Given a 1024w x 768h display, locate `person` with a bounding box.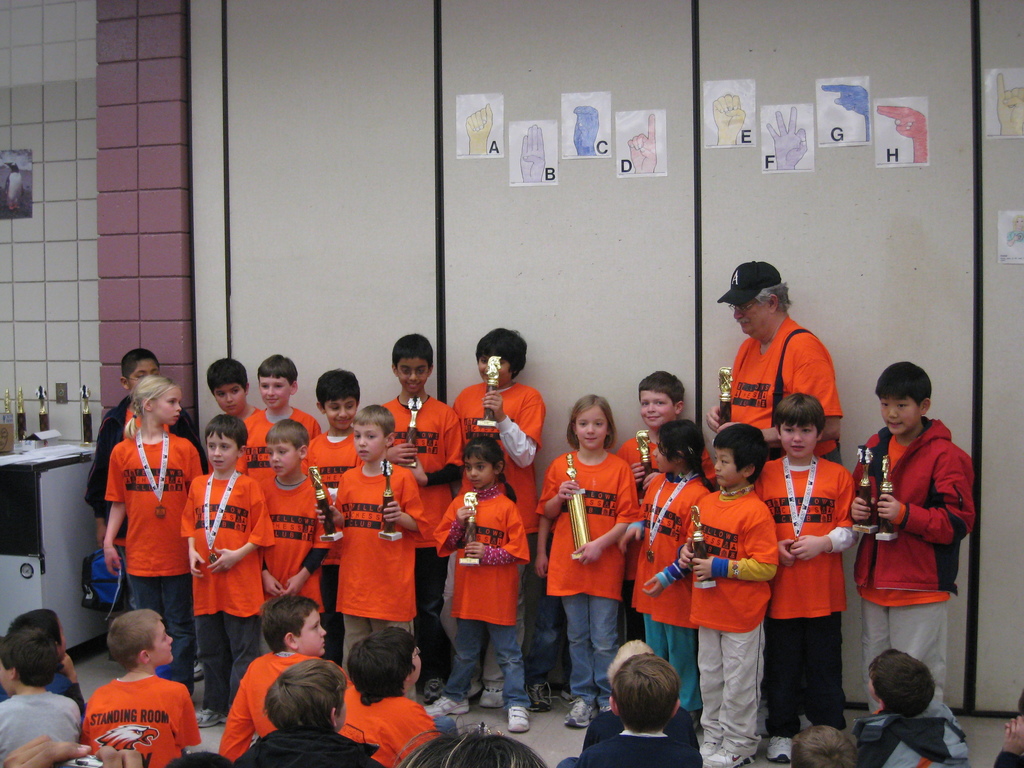
Located: (x1=198, y1=358, x2=254, y2=431).
